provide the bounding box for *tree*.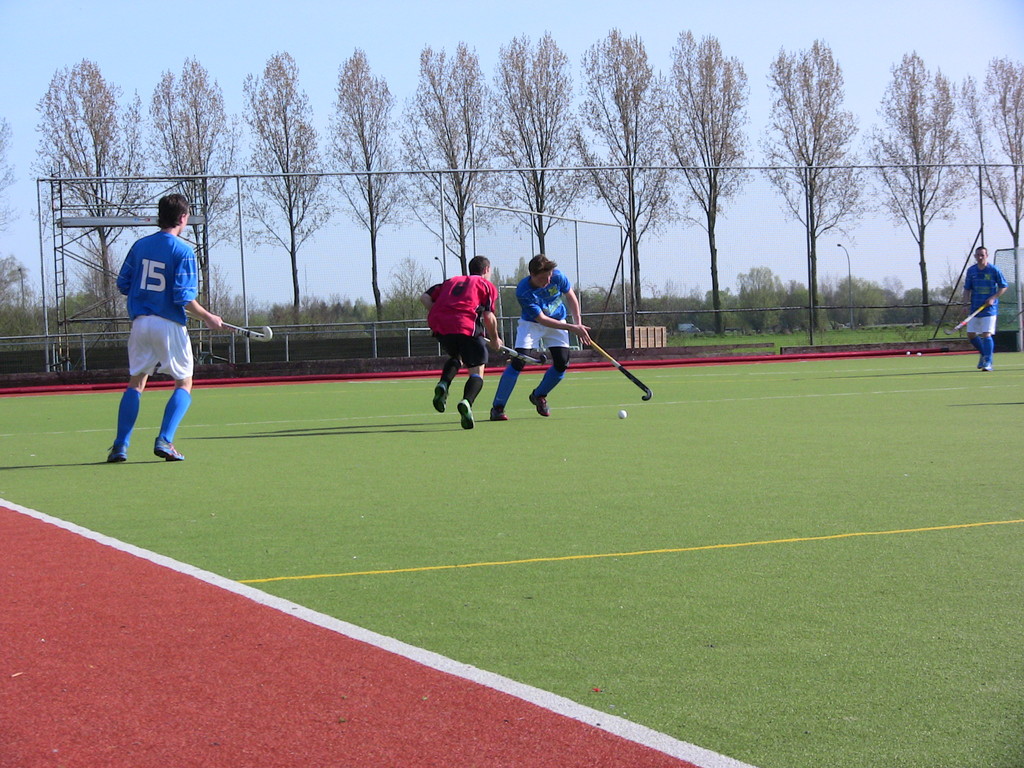
(left=756, top=35, right=871, bottom=328).
